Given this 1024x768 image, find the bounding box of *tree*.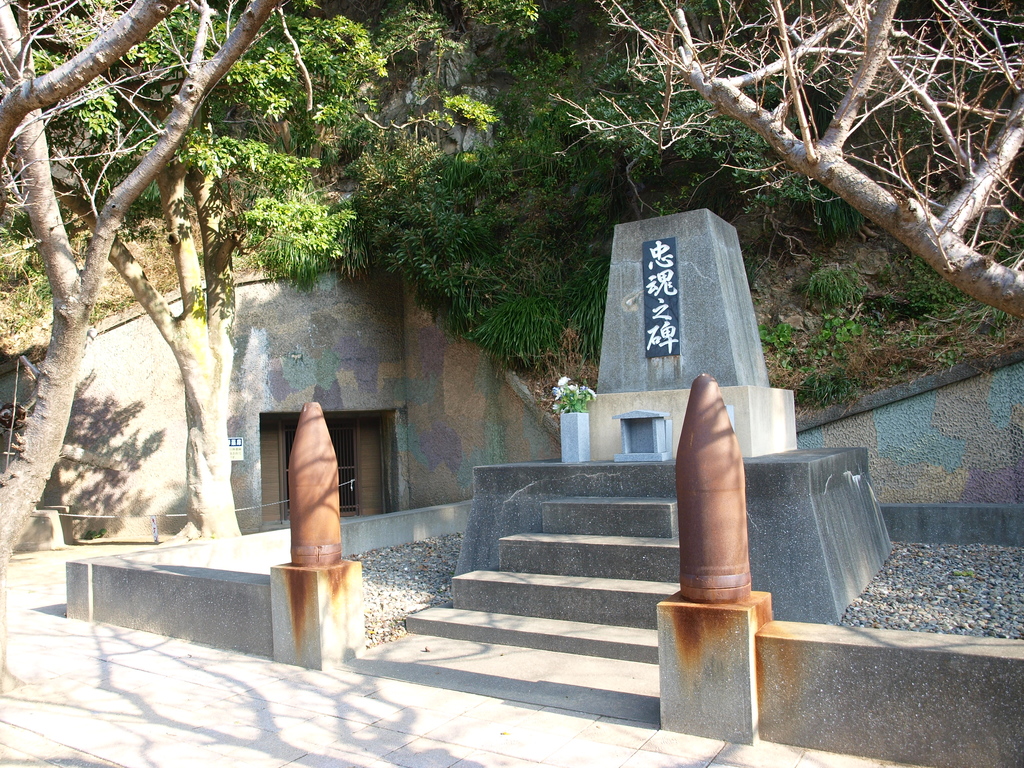
locate(0, 0, 346, 680).
